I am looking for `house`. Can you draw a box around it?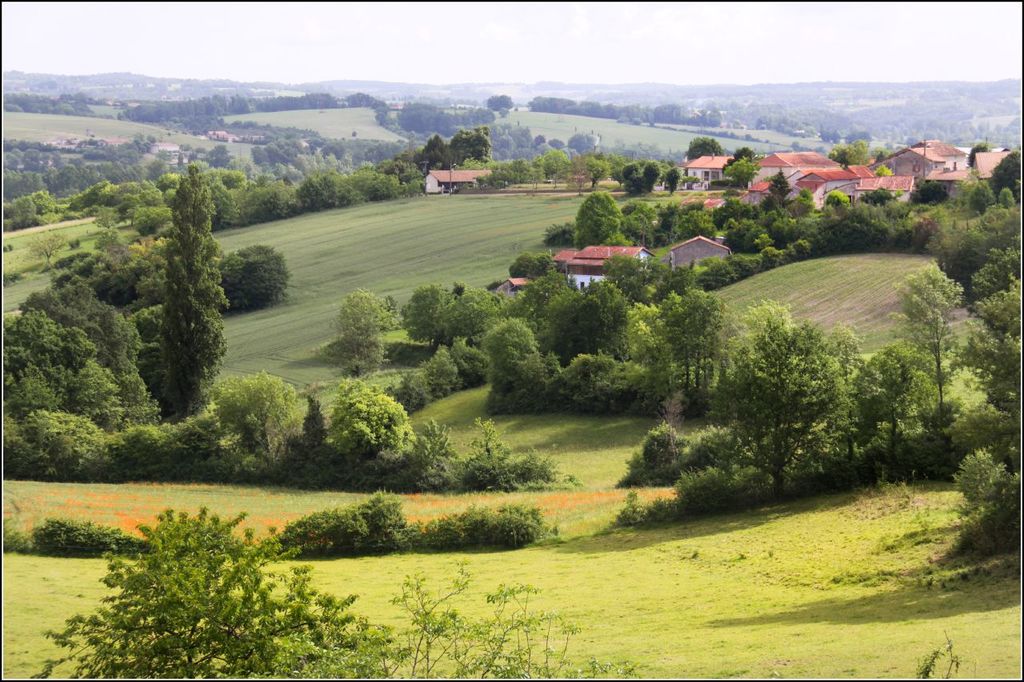
Sure, the bounding box is bbox=(556, 245, 651, 290).
